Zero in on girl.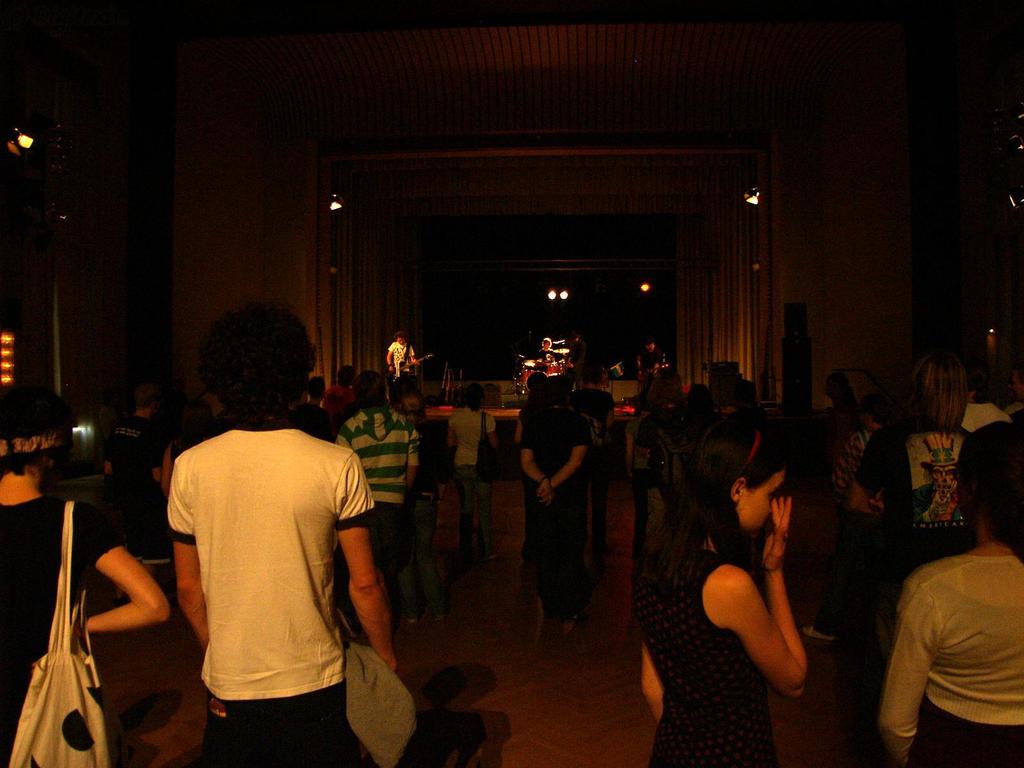
Zeroed in: <bbox>634, 415, 811, 767</bbox>.
